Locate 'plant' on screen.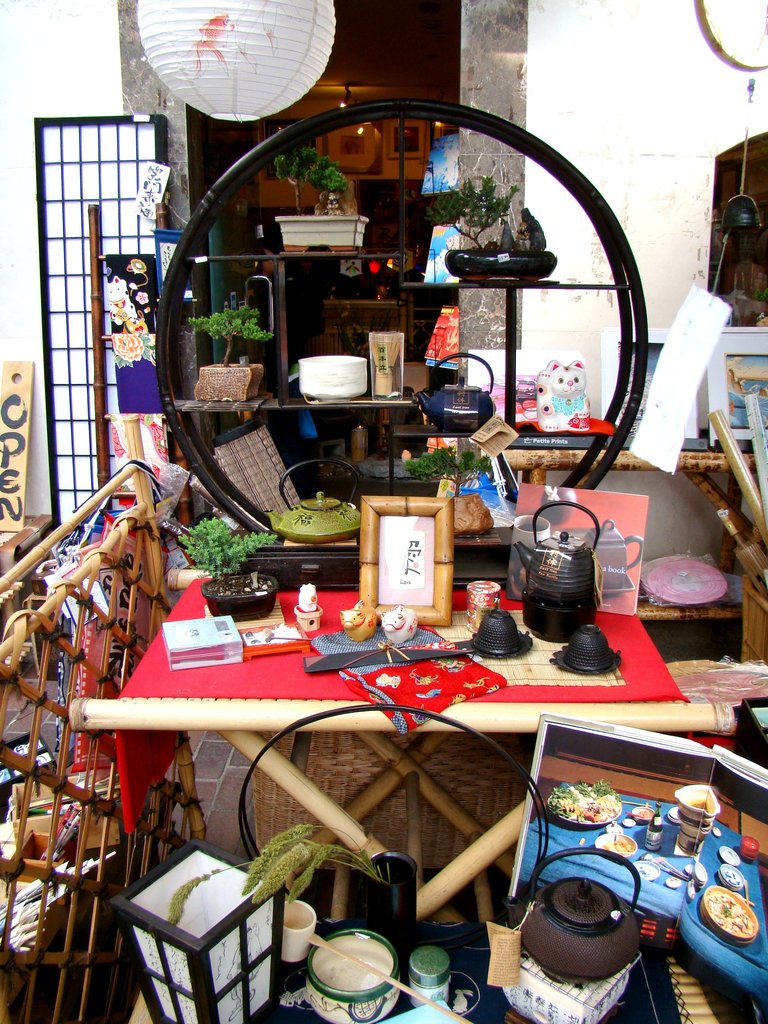
On screen at bbox=[159, 817, 390, 920].
